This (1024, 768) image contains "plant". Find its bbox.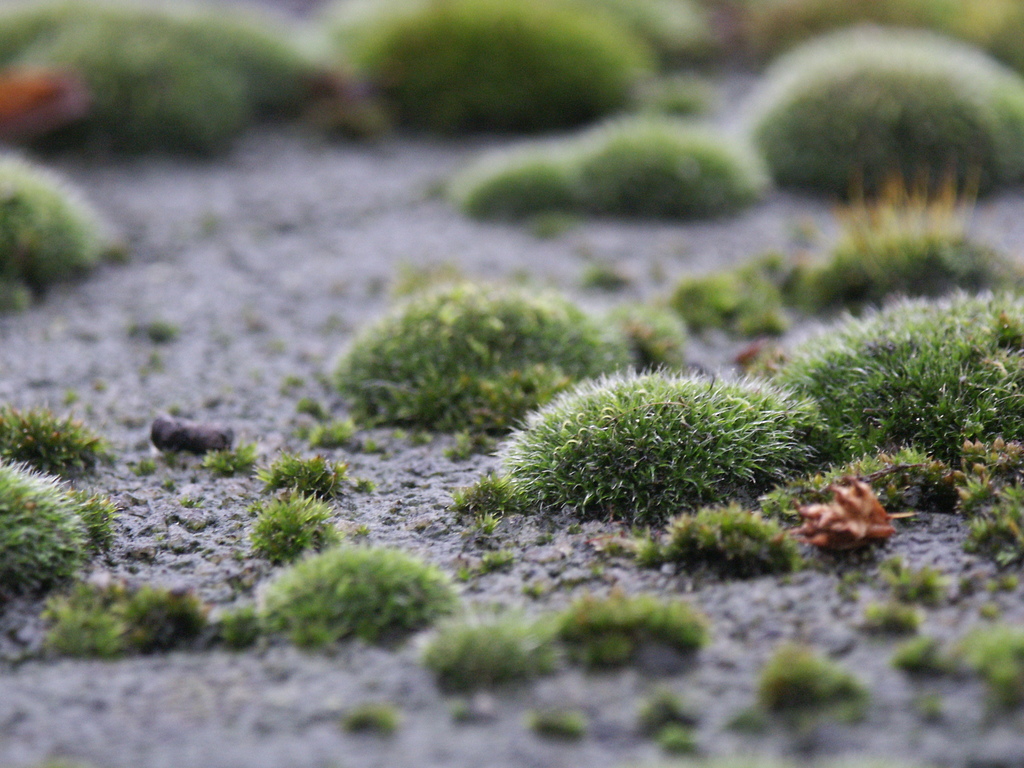
[551, 95, 756, 230].
